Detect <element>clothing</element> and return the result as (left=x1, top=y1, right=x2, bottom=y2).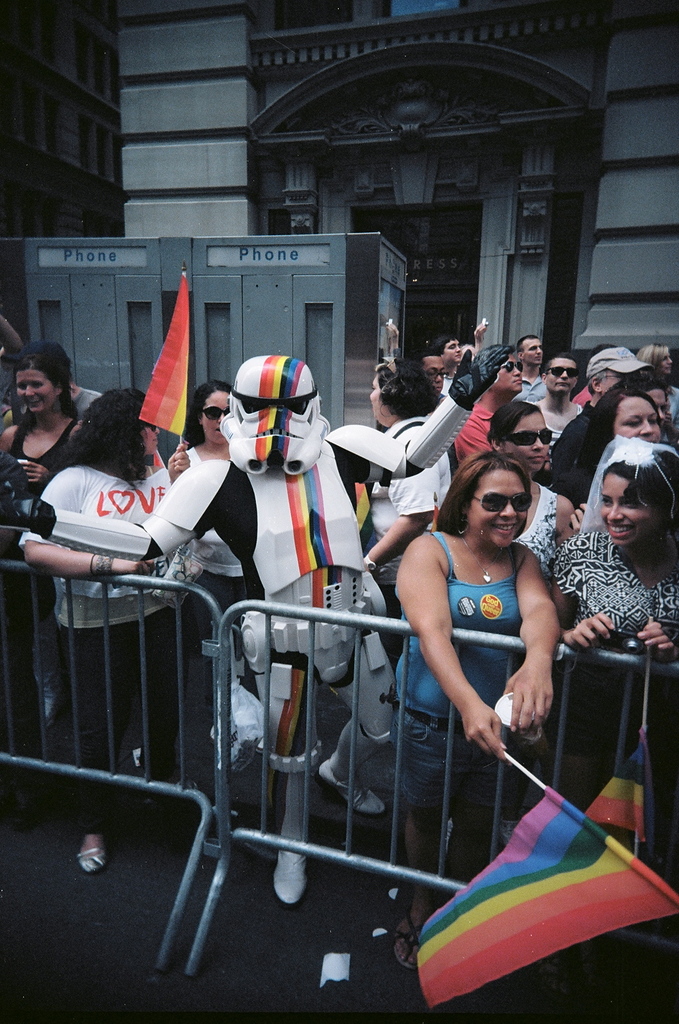
(left=534, top=402, right=580, bottom=468).
